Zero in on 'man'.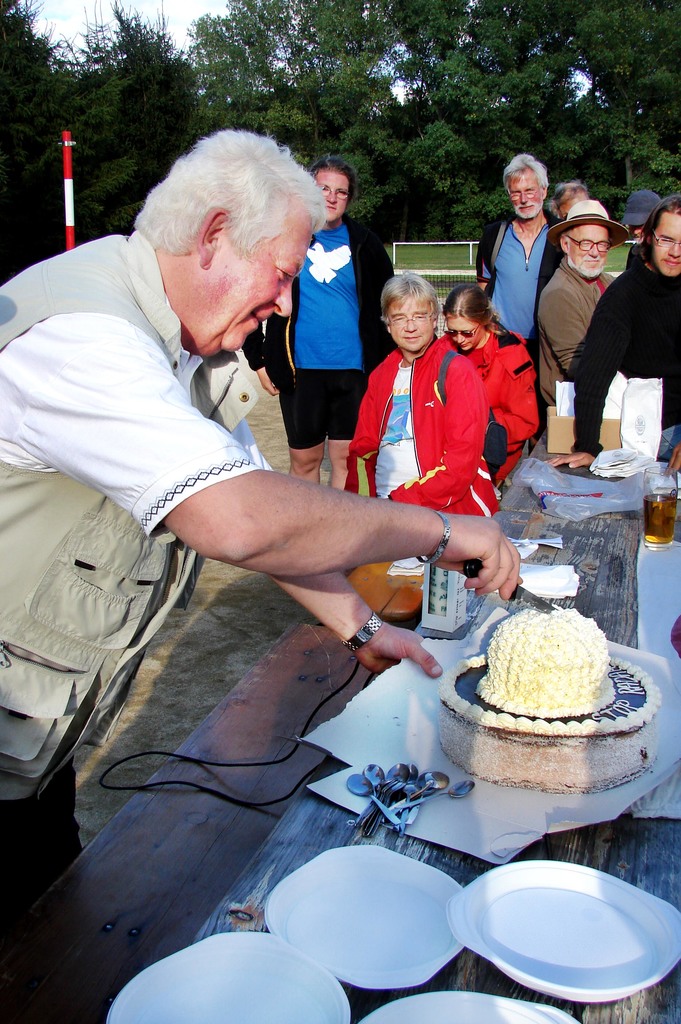
Zeroed in: (341,274,514,518).
